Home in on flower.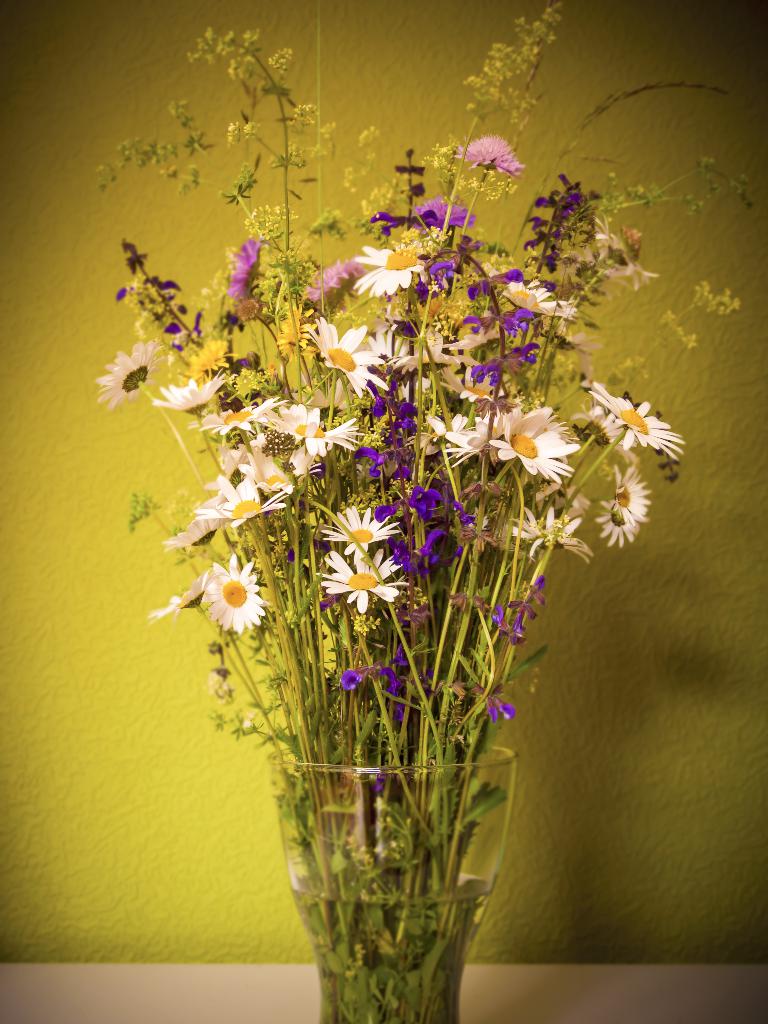
Homed in at region(161, 373, 222, 412).
